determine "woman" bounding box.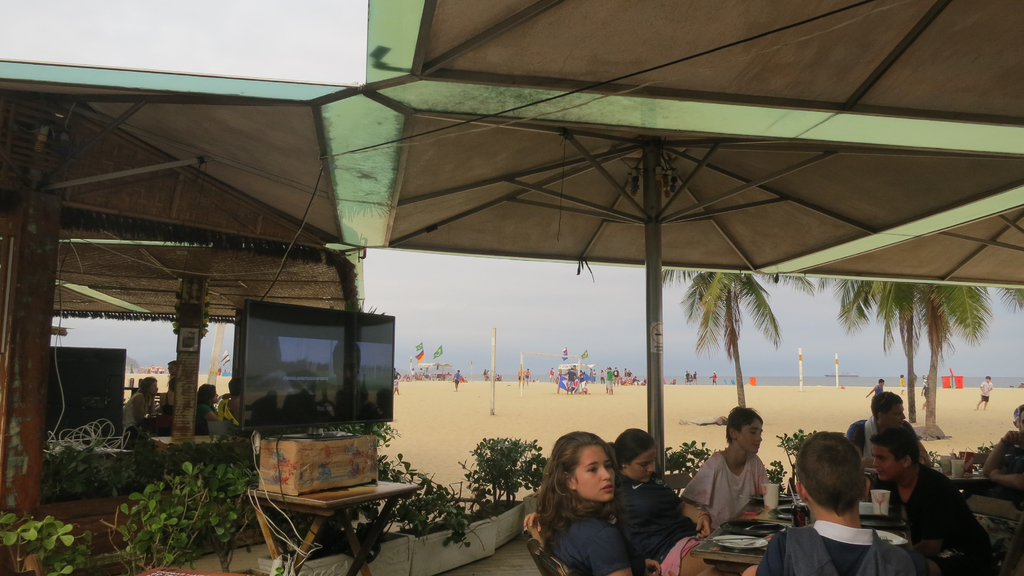
Determined: (x1=609, y1=425, x2=712, y2=565).
